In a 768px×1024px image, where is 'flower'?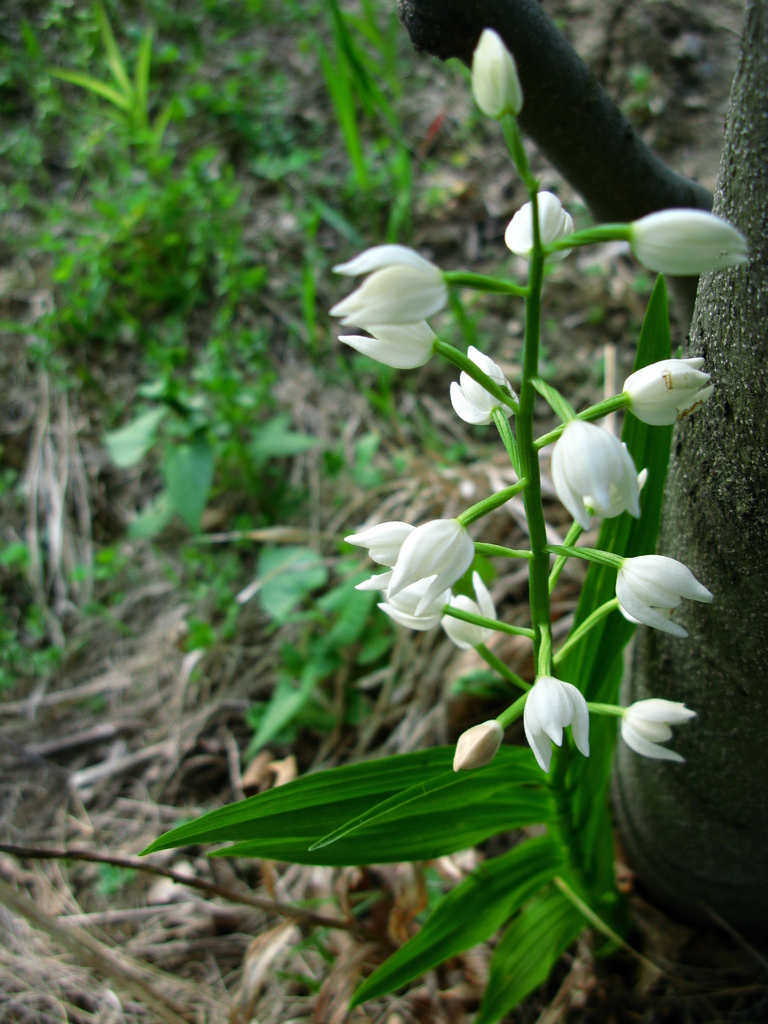
bbox=(525, 669, 613, 761).
